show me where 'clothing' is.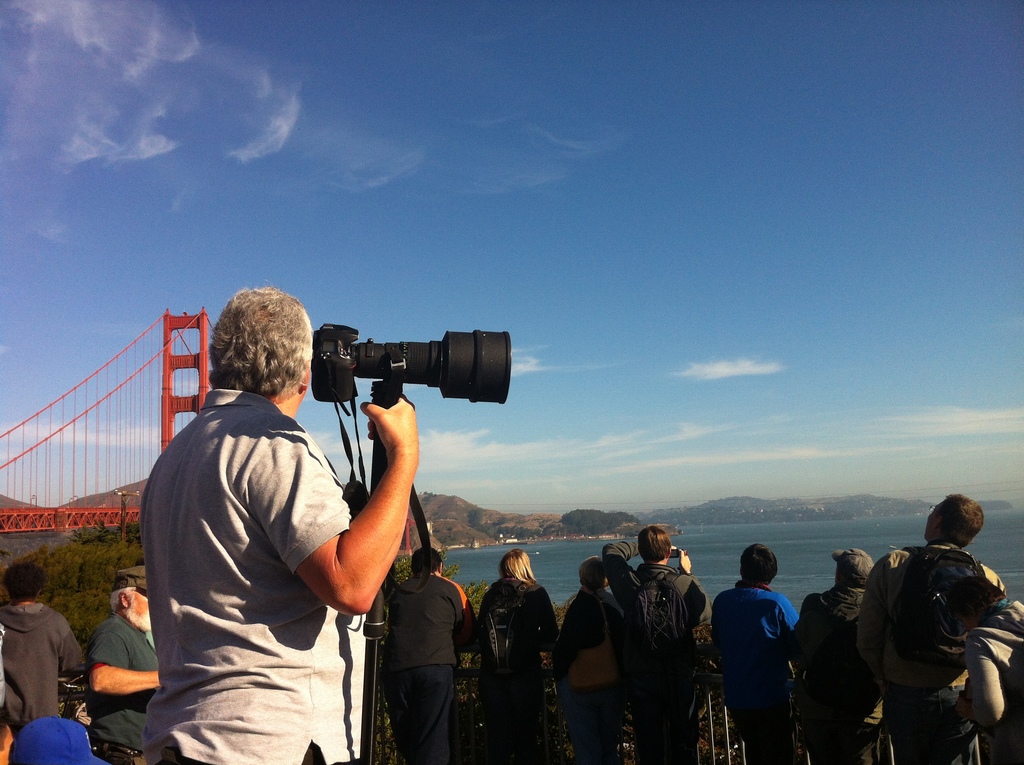
'clothing' is at <bbox>141, 389, 366, 764</bbox>.
